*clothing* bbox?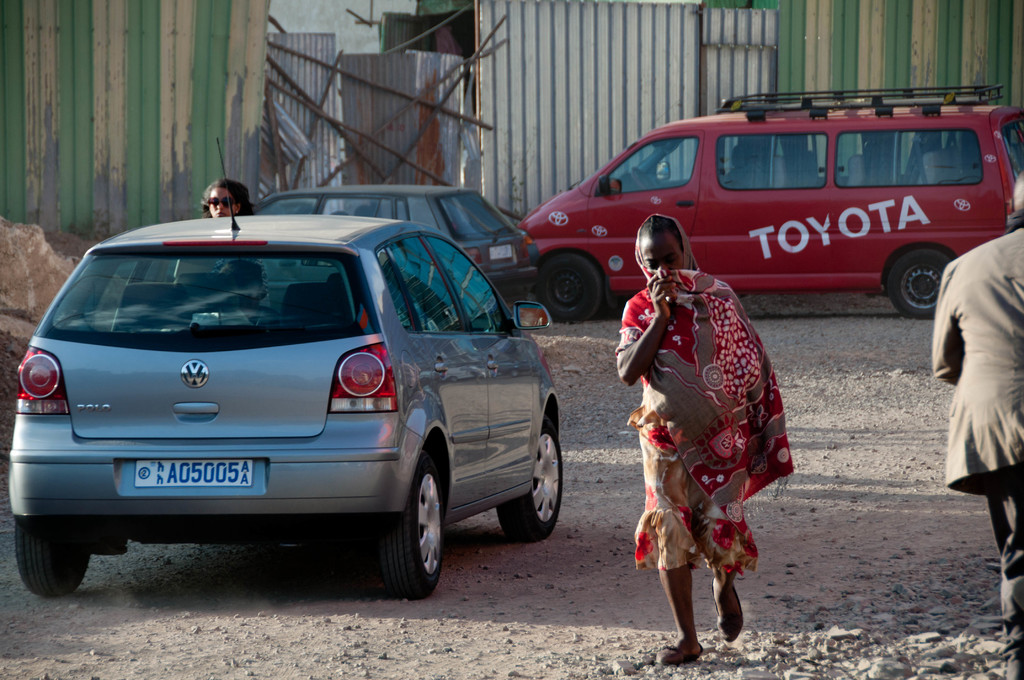
{"x1": 931, "y1": 215, "x2": 1023, "y2": 679}
